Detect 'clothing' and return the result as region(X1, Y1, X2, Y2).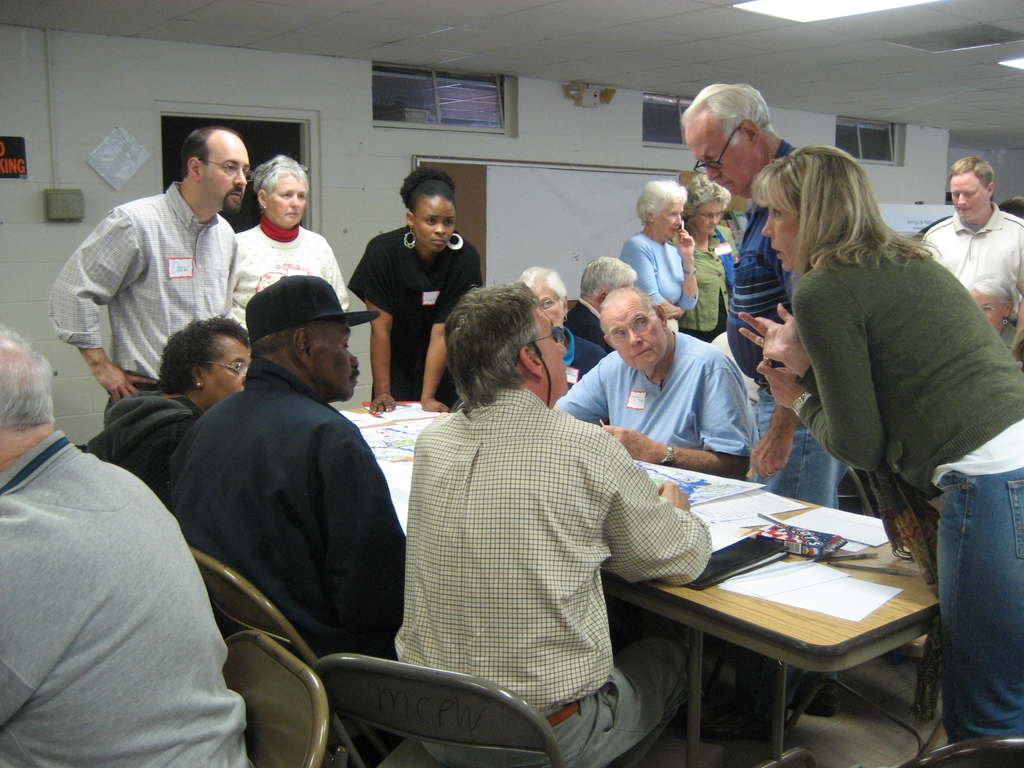
region(342, 227, 486, 400).
